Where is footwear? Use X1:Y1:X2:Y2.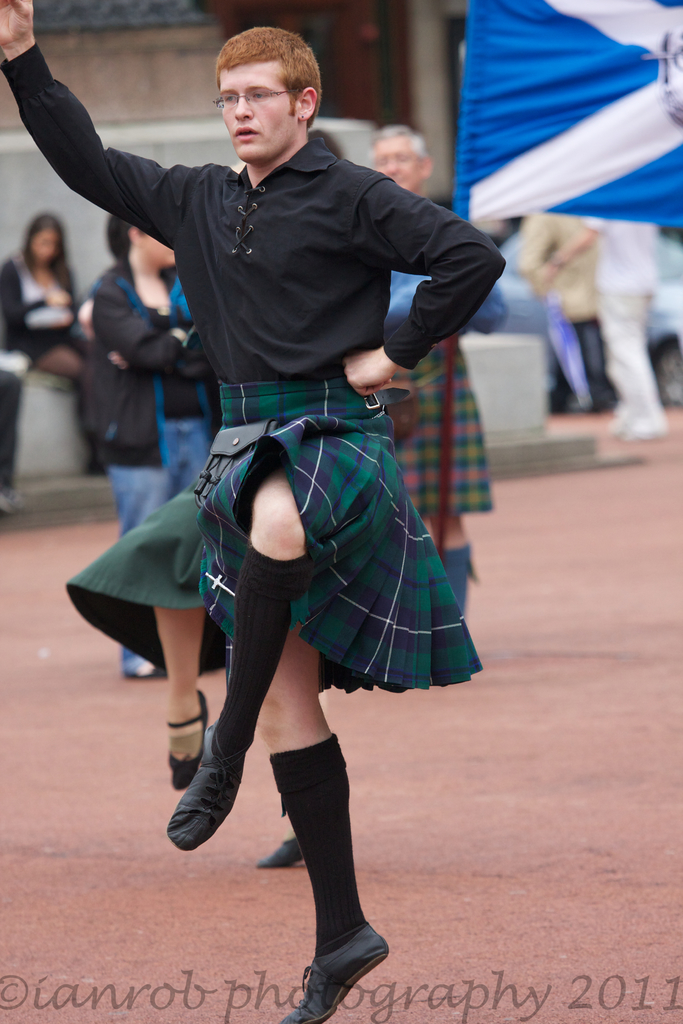
157:693:204:791.
